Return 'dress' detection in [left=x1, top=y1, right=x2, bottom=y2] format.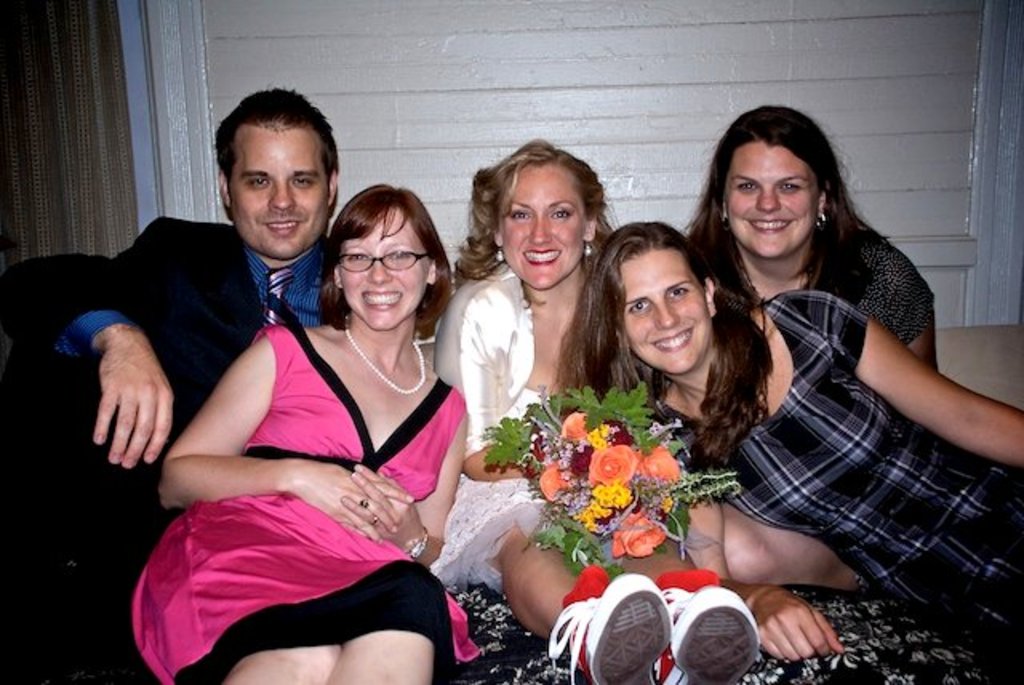
[left=427, top=384, right=546, bottom=594].
